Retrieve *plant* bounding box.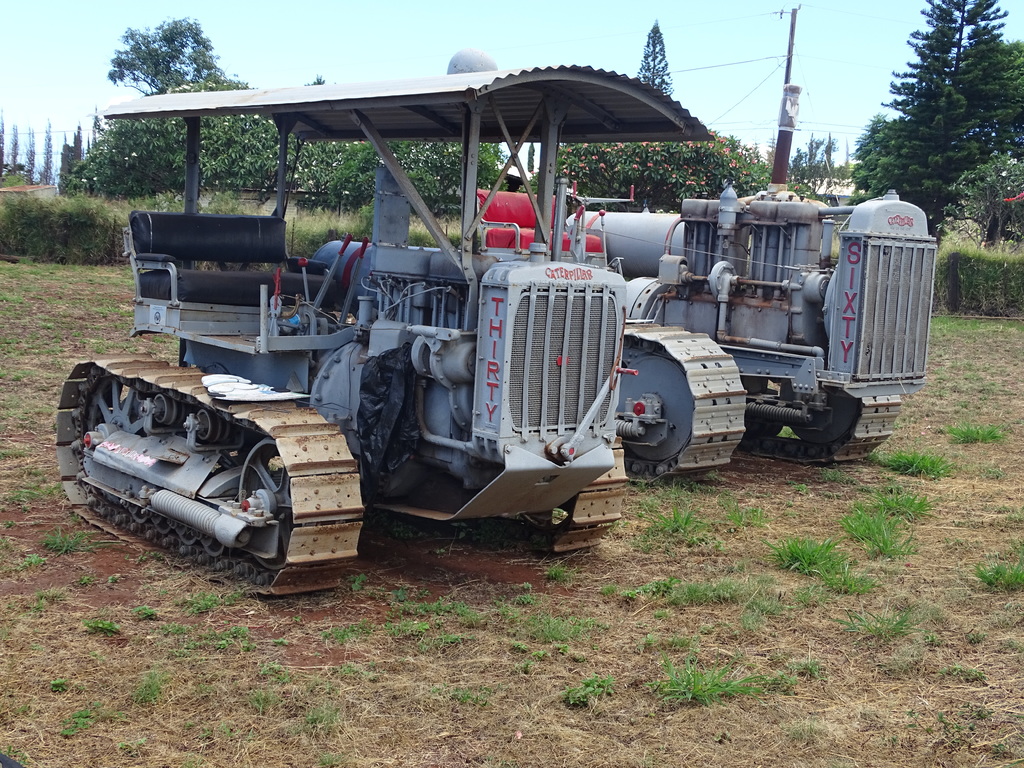
Bounding box: detection(382, 584, 470, 638).
